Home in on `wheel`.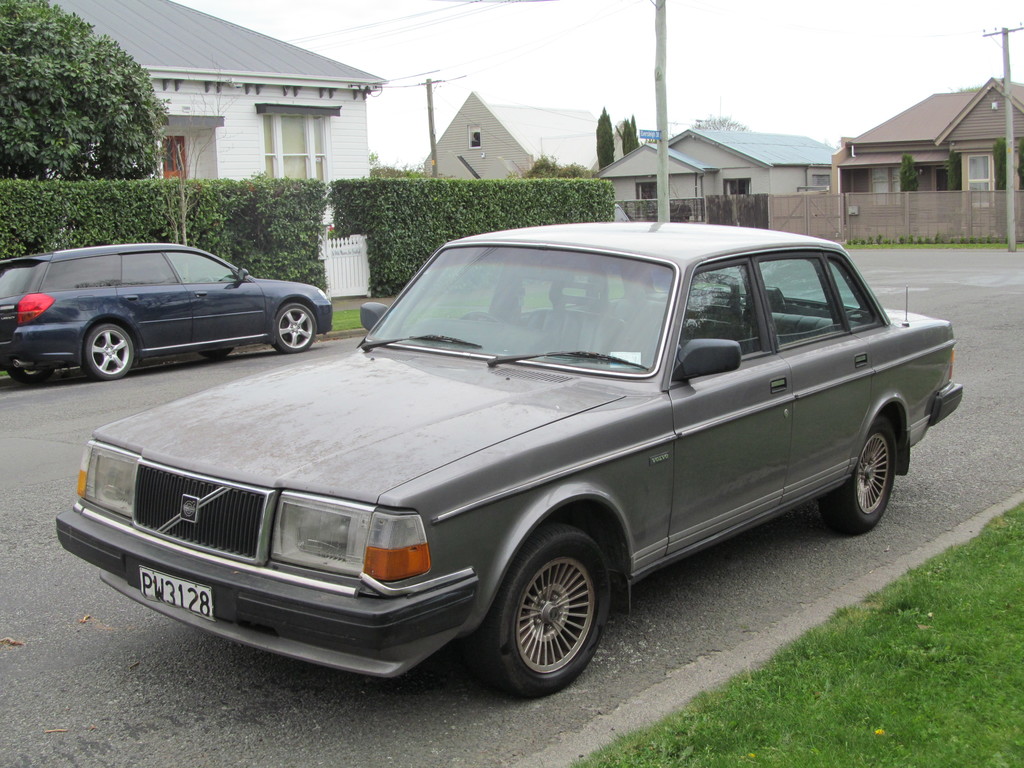
Homed in at {"x1": 816, "y1": 410, "x2": 906, "y2": 538}.
